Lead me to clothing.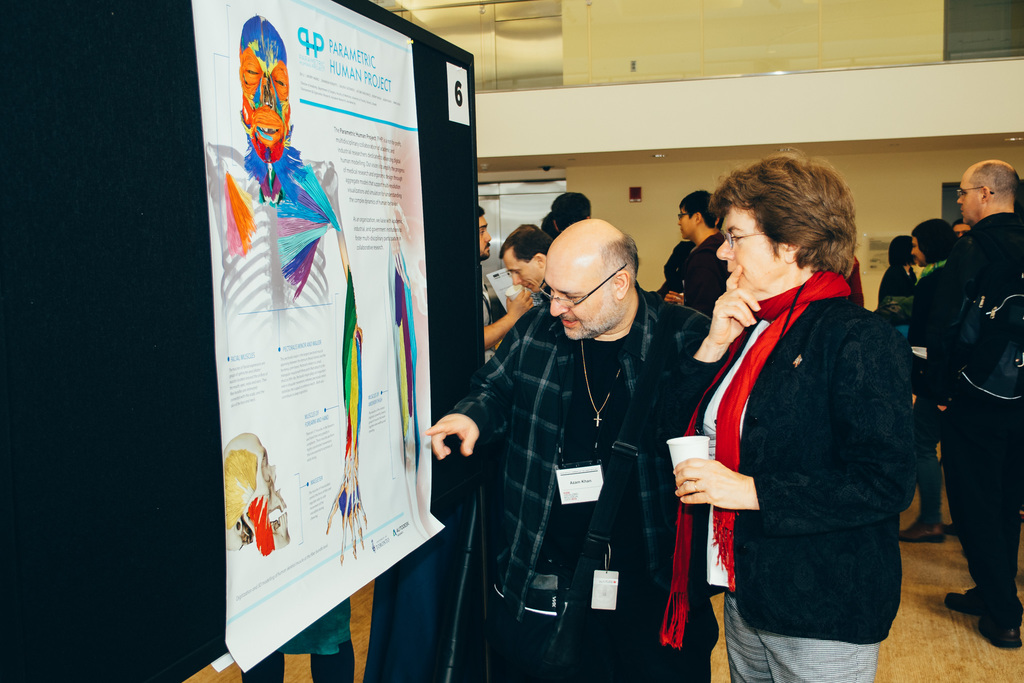
Lead to locate(452, 293, 723, 682).
